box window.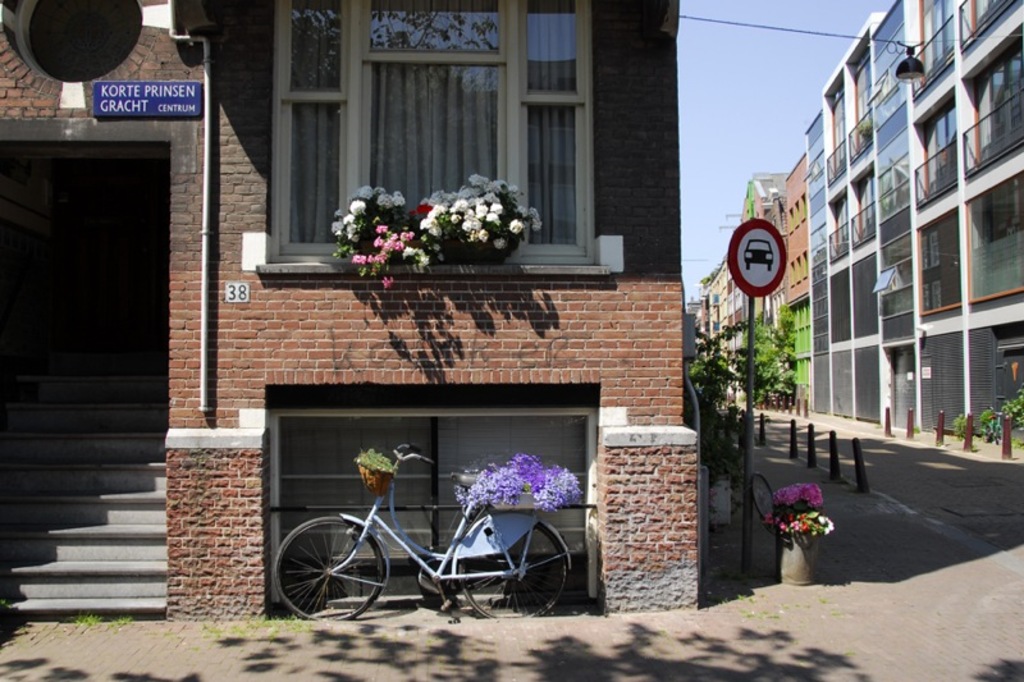
{"x1": 255, "y1": 0, "x2": 620, "y2": 283}.
